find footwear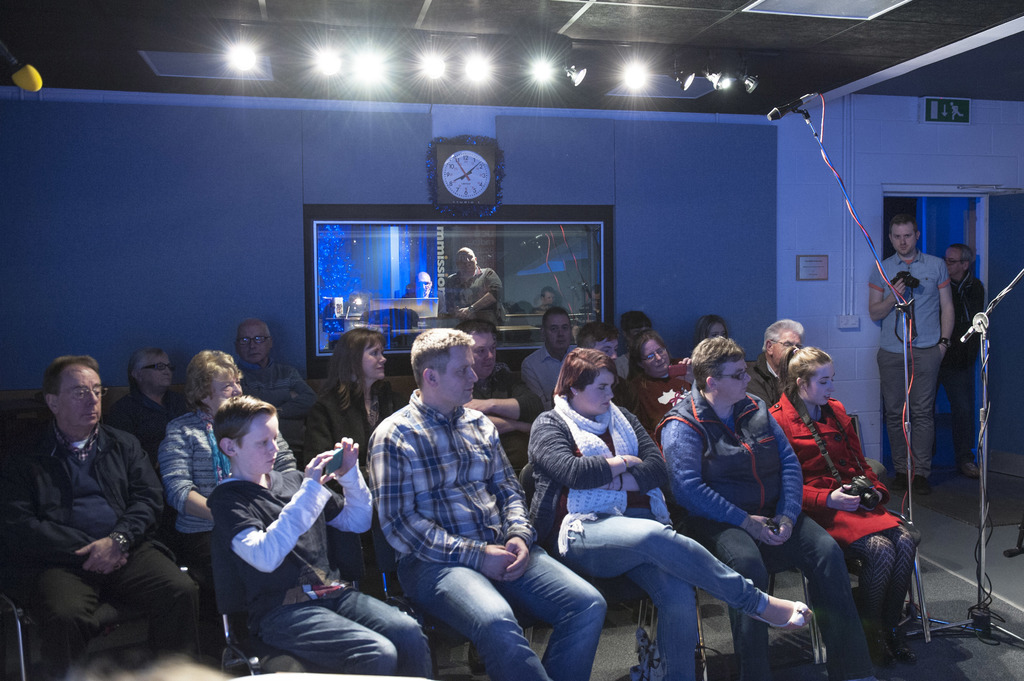
bbox=(890, 631, 922, 665)
